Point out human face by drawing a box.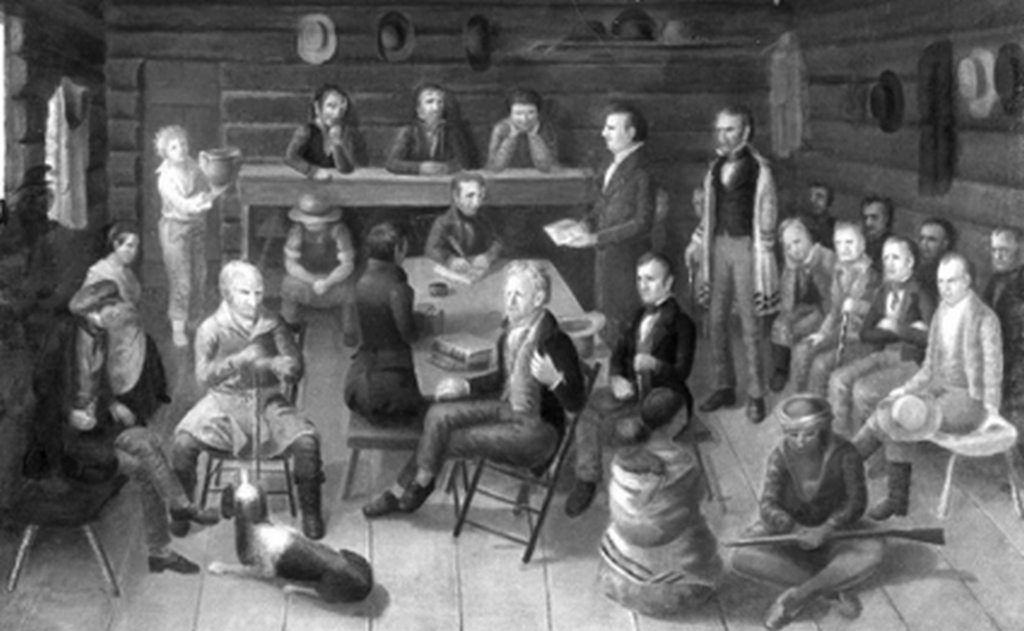
pyautogui.locateOnScreen(936, 266, 963, 299).
